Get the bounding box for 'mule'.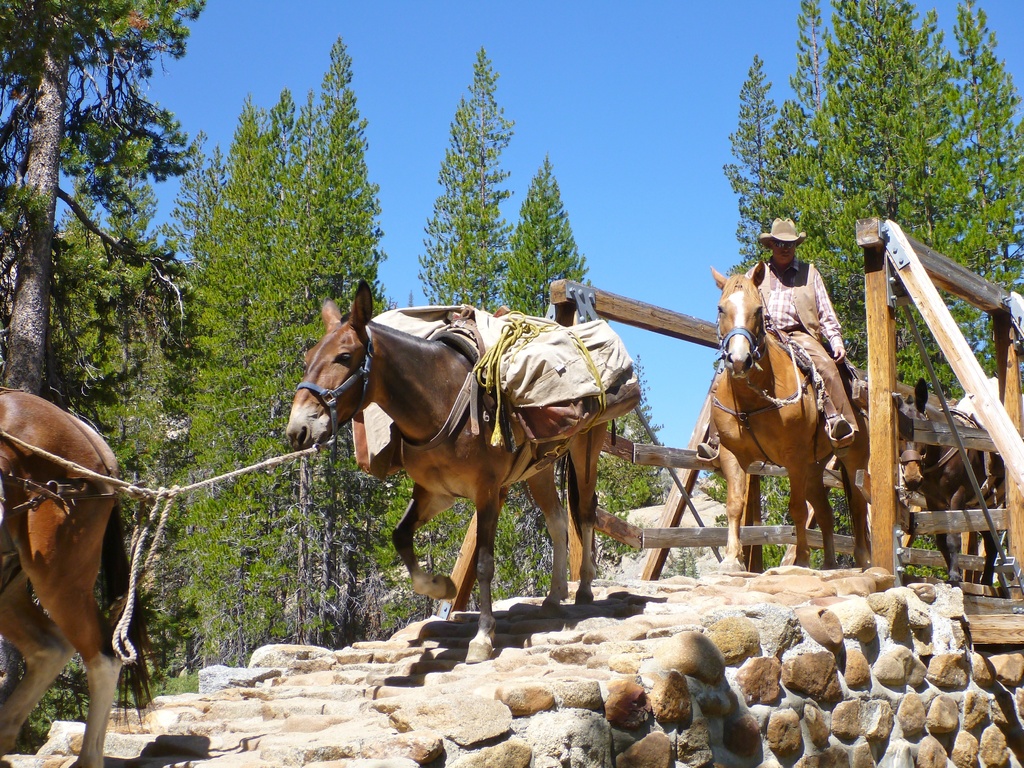
rect(271, 295, 648, 656).
